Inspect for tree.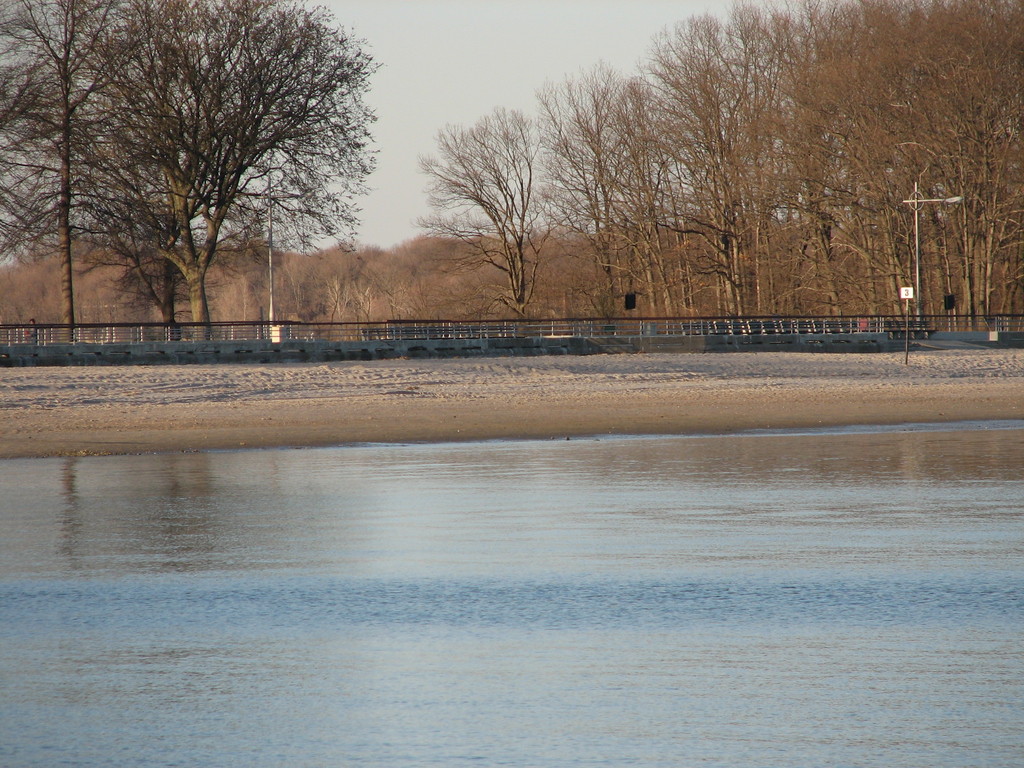
Inspection: locate(74, 223, 111, 327).
